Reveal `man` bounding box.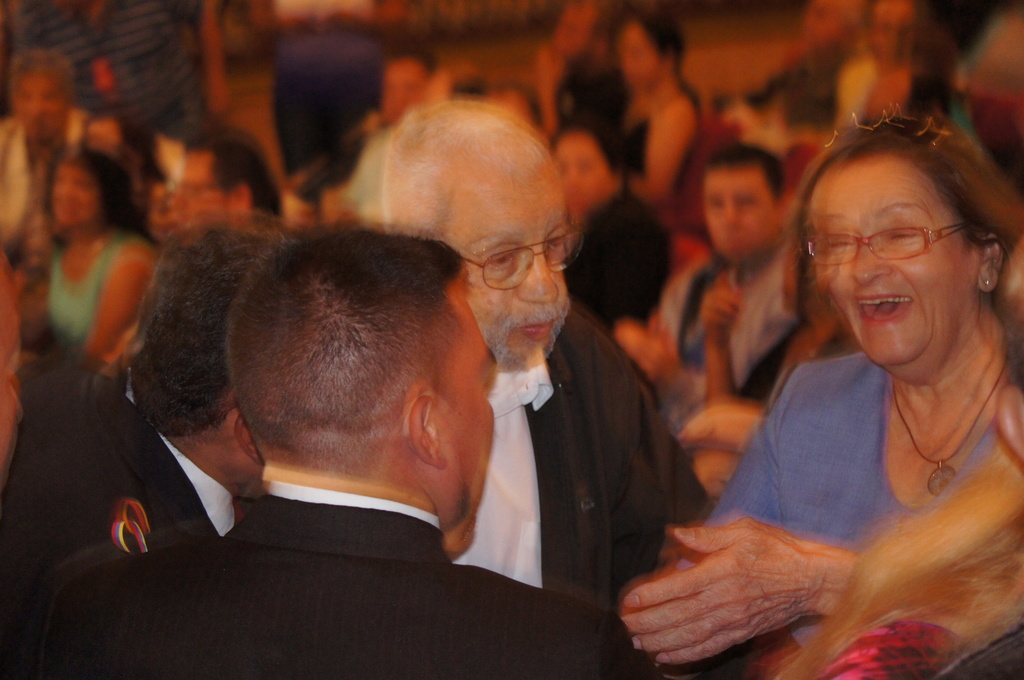
Revealed: crop(0, 45, 142, 264).
